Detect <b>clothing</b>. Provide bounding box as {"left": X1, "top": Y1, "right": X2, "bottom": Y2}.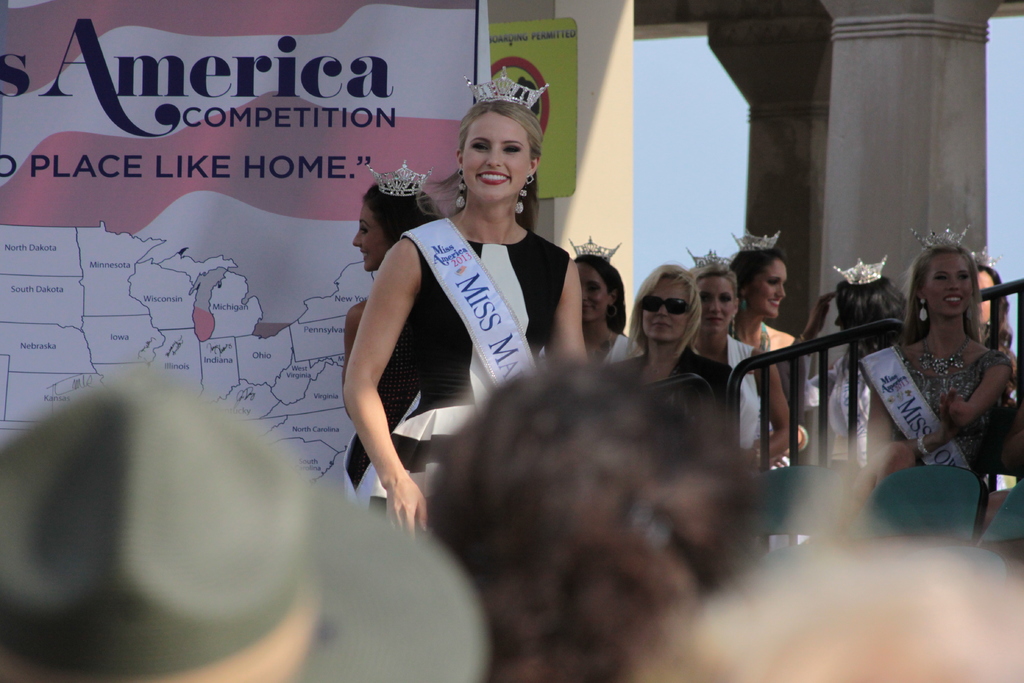
{"left": 362, "top": 226, "right": 572, "bottom": 541}.
